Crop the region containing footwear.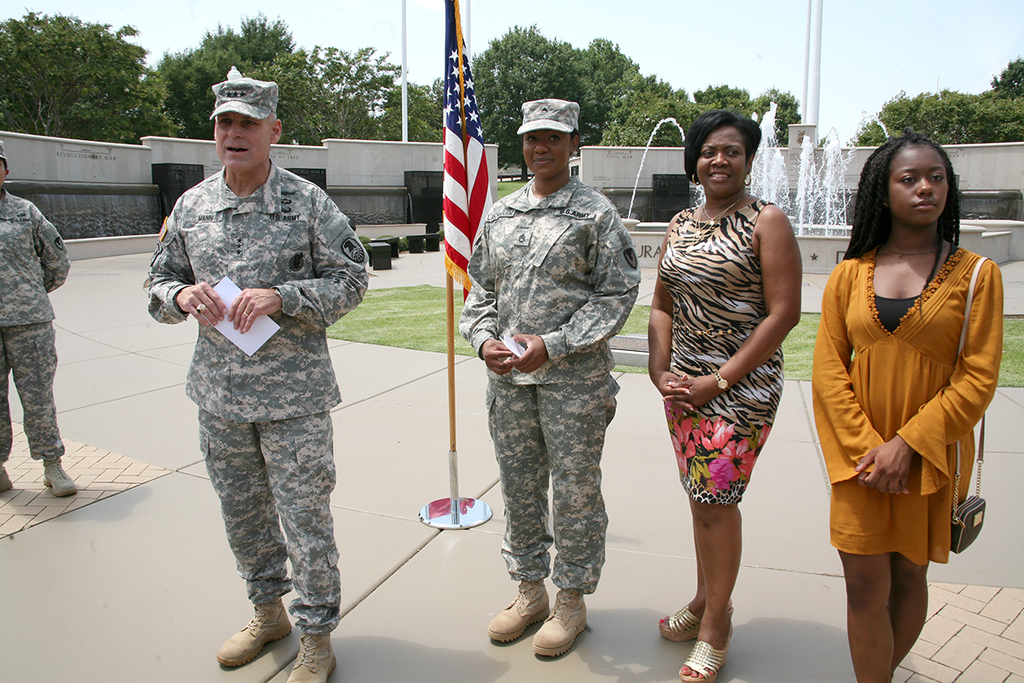
Crop region: x1=0 y1=462 x2=17 y2=494.
